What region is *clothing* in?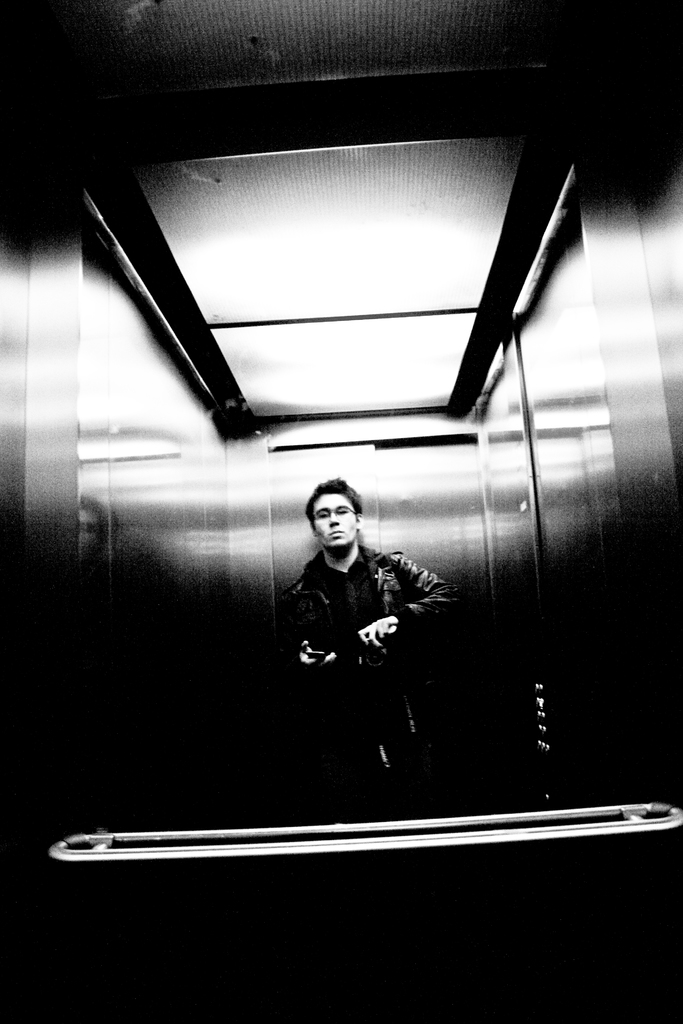
select_region(274, 544, 456, 772).
